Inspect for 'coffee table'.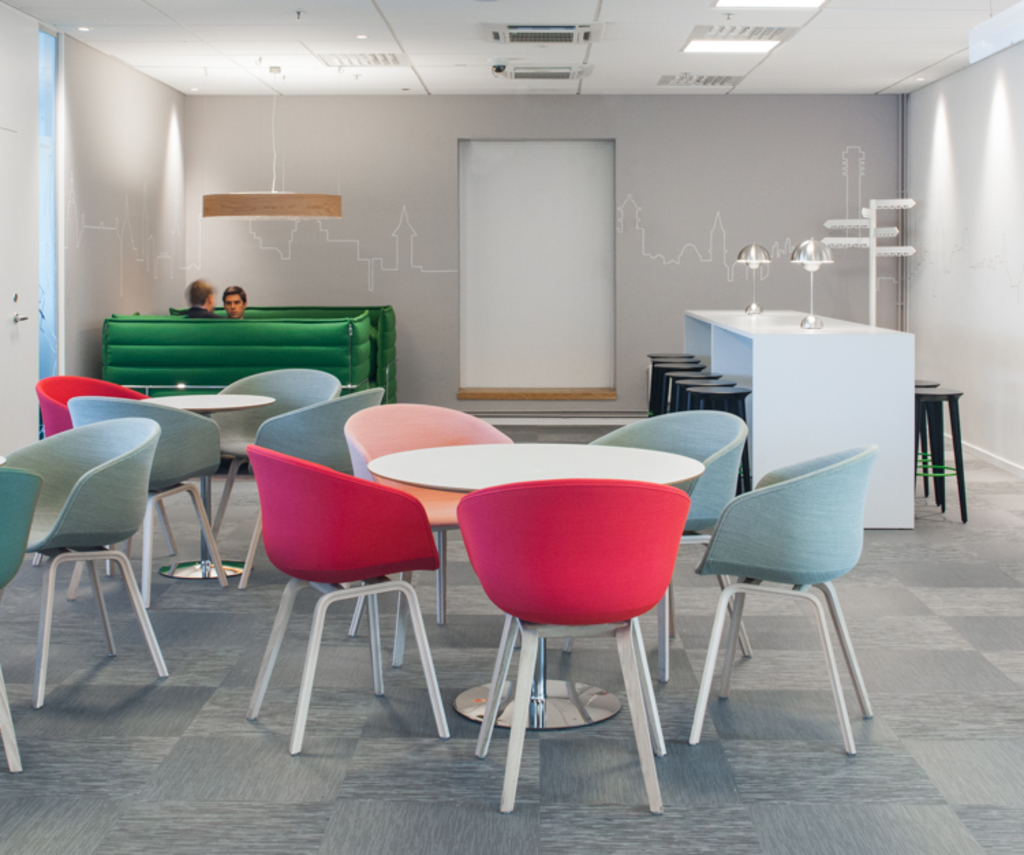
Inspection: <bbox>362, 443, 696, 729</bbox>.
